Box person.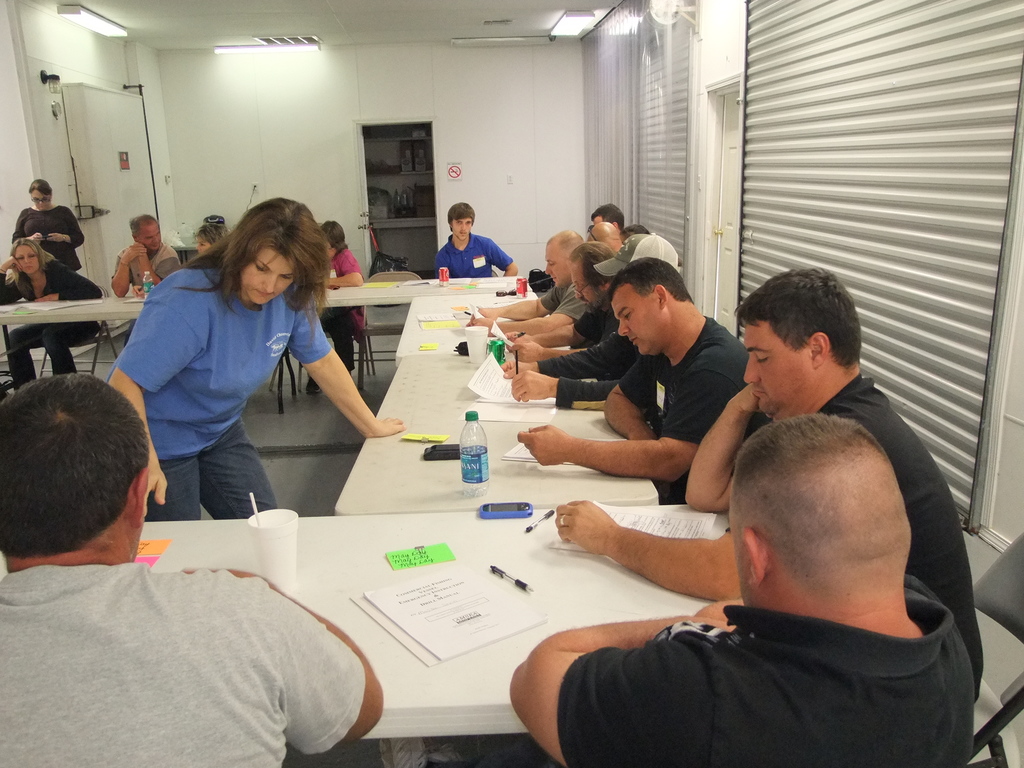
[0, 365, 387, 767].
